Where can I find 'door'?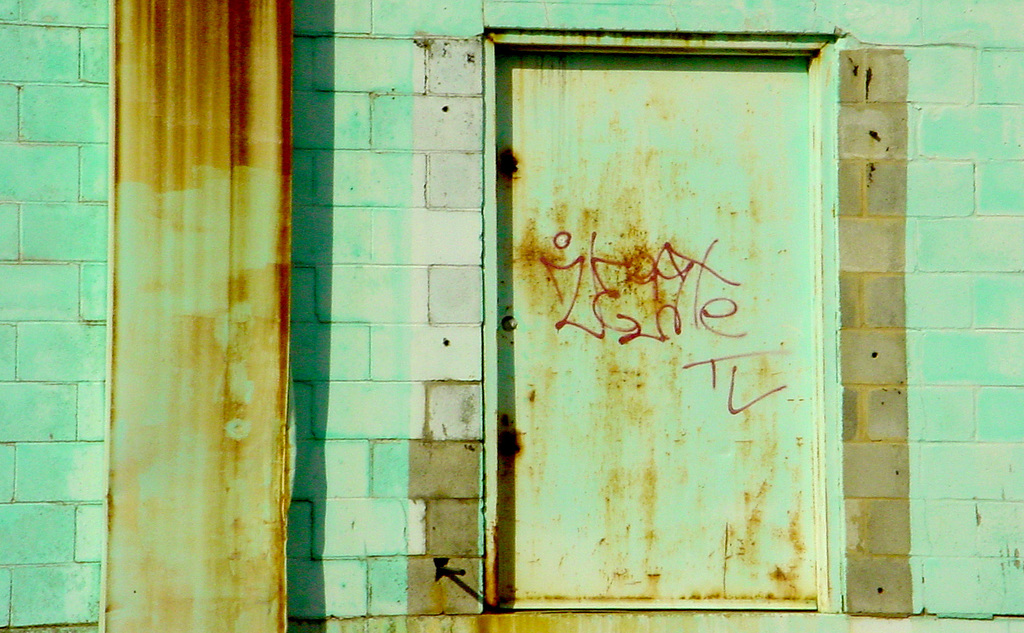
You can find it at BBox(449, 45, 842, 632).
